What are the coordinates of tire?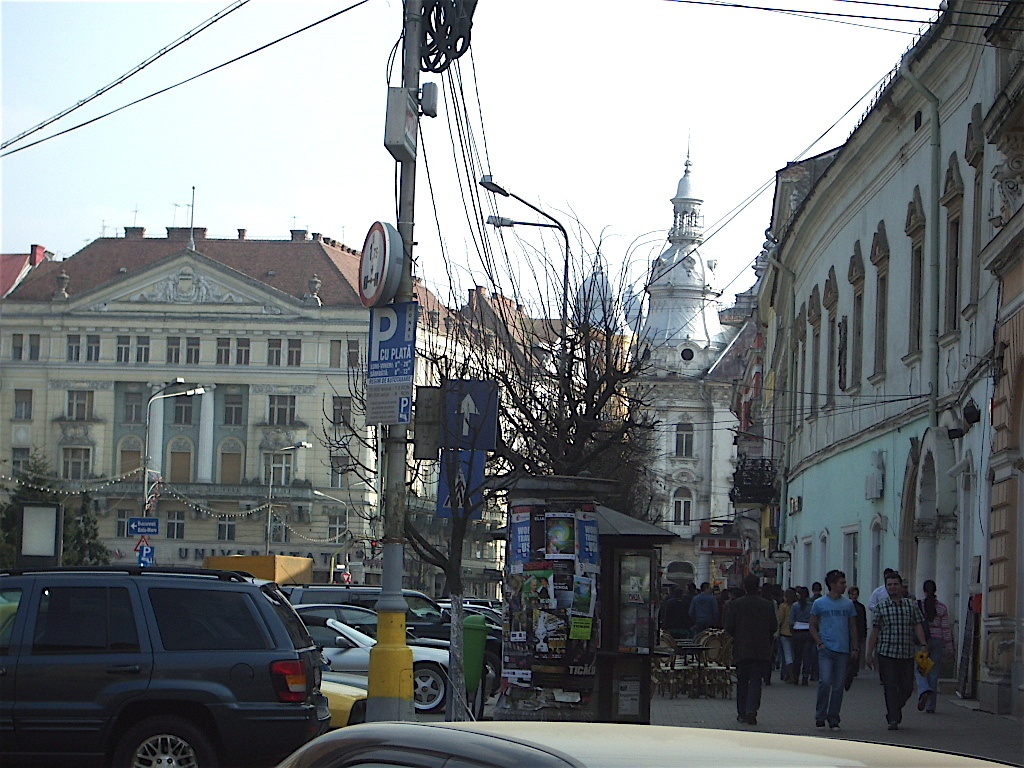
box=[410, 659, 449, 710].
